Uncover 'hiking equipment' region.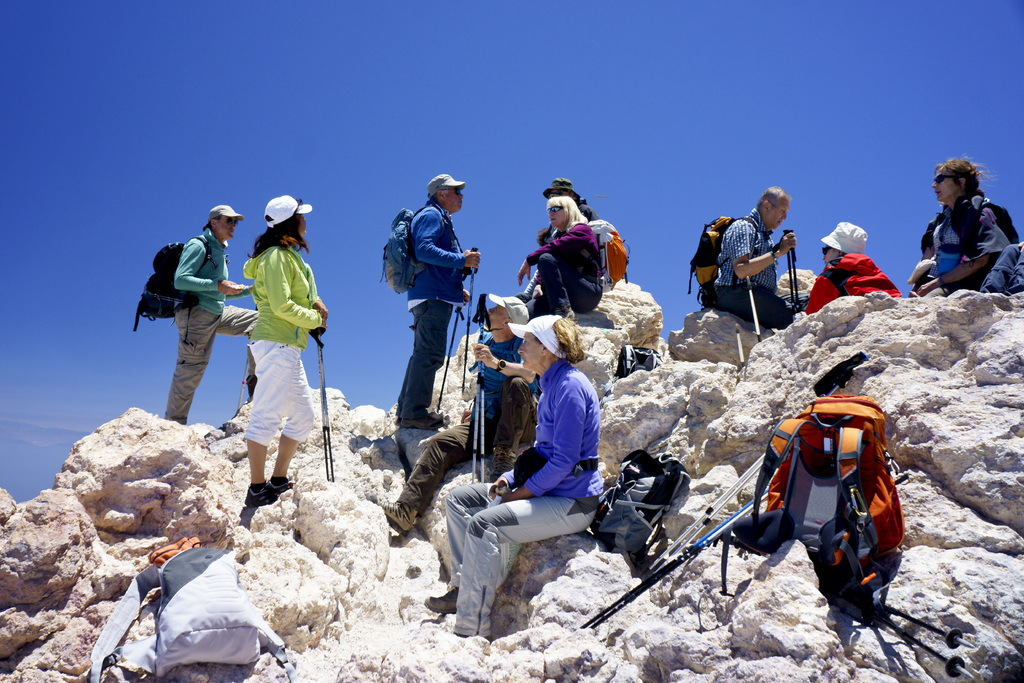
Uncovered: <region>709, 390, 907, 628</region>.
